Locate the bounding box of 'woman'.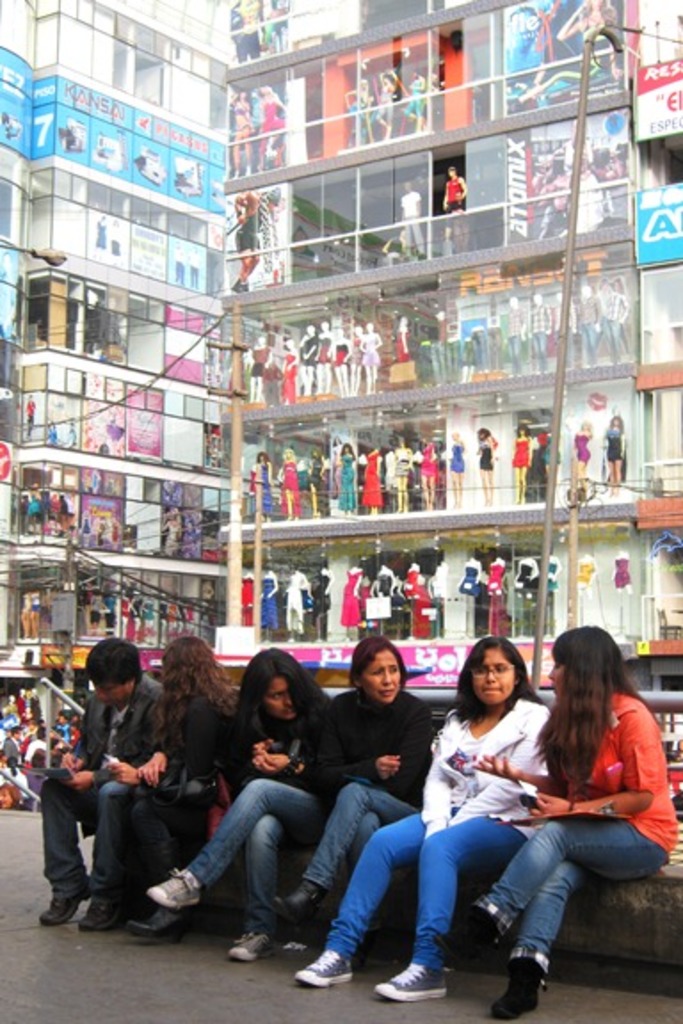
Bounding box: pyautogui.locateOnScreen(400, 315, 409, 359).
